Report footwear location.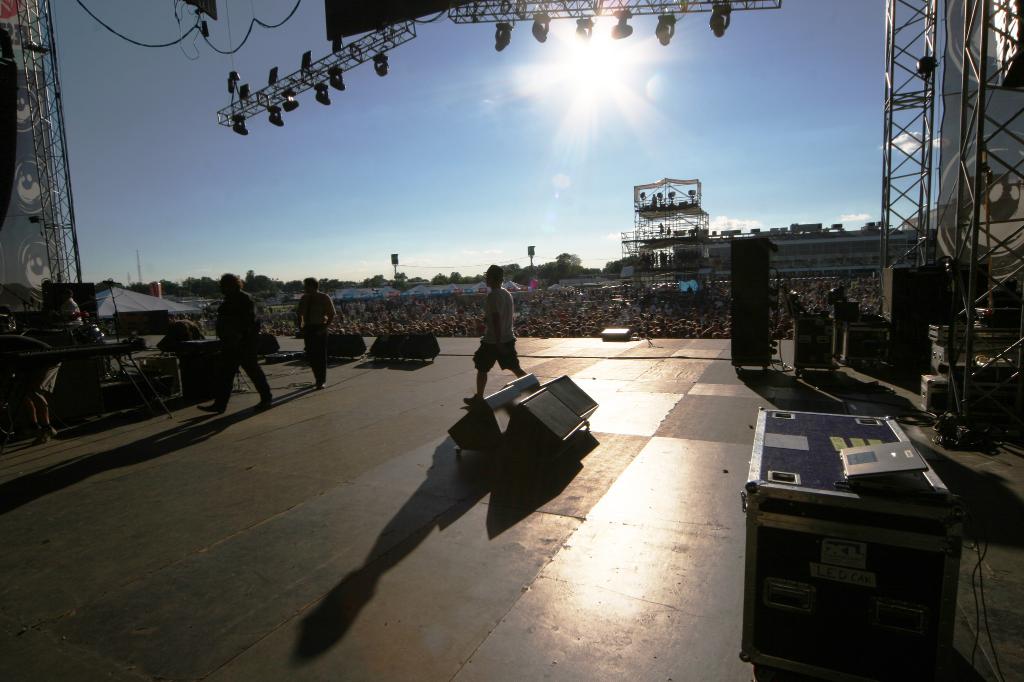
Report: (x1=460, y1=390, x2=483, y2=409).
